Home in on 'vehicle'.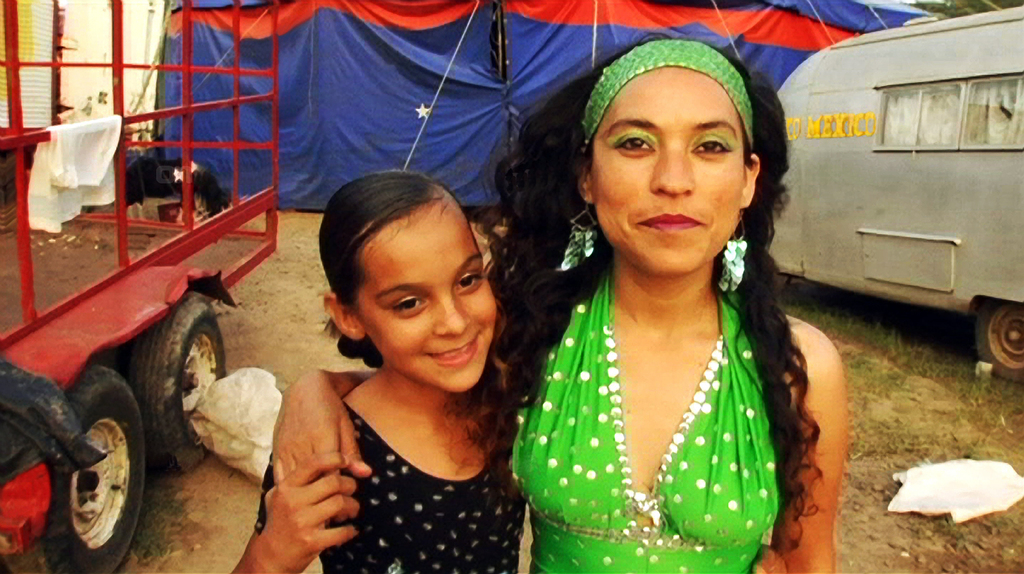
Homed in at rect(0, 0, 283, 573).
